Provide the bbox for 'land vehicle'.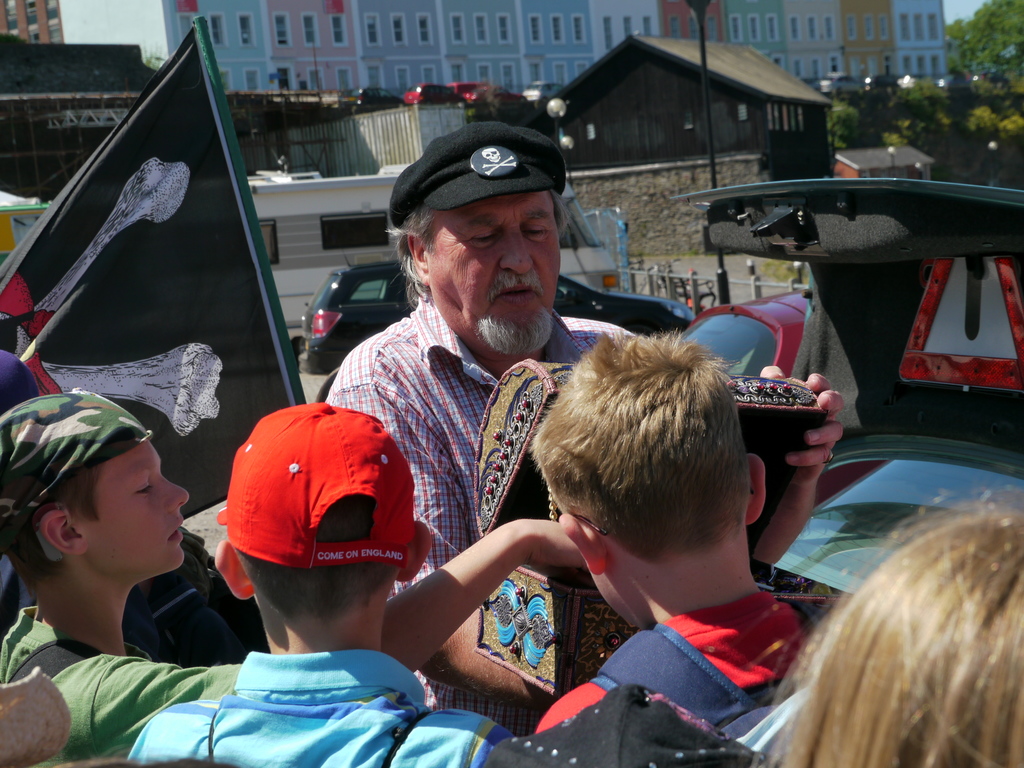
Rect(296, 250, 695, 401).
